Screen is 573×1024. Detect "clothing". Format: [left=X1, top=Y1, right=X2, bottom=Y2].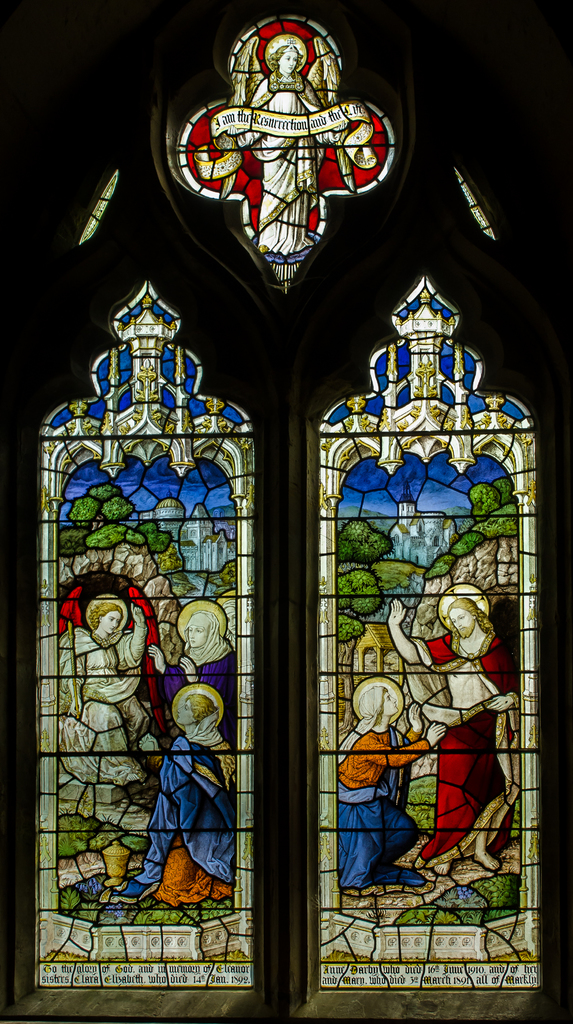
[left=54, top=634, right=145, bottom=779].
